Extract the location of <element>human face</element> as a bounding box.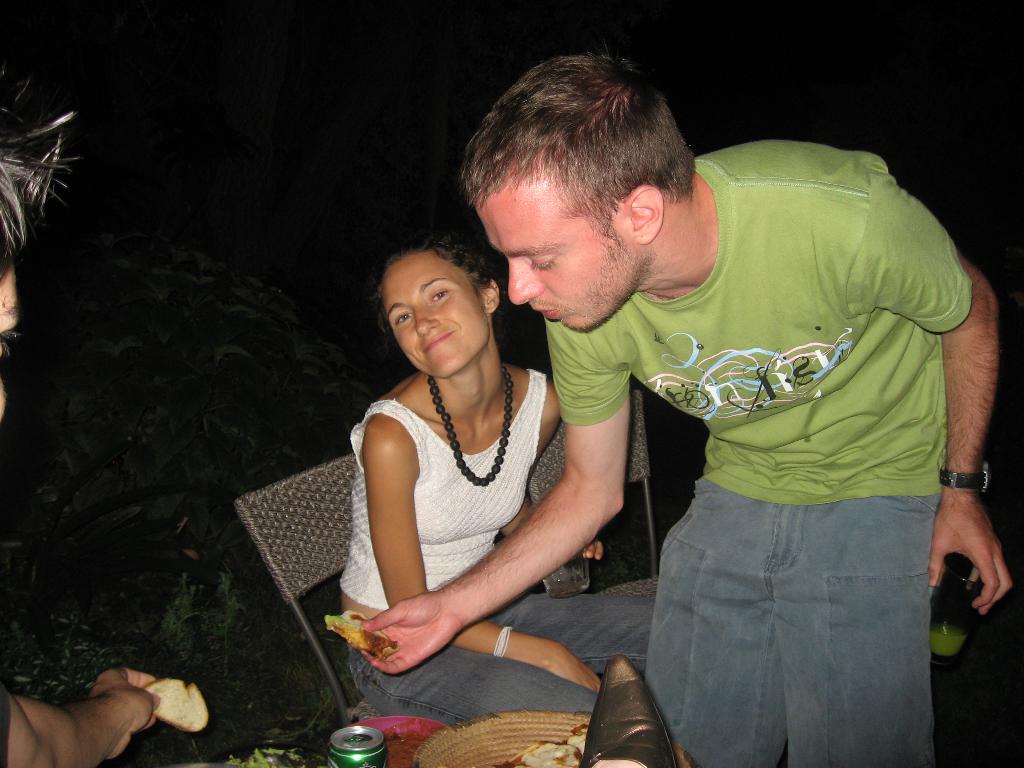
380:250:486:379.
